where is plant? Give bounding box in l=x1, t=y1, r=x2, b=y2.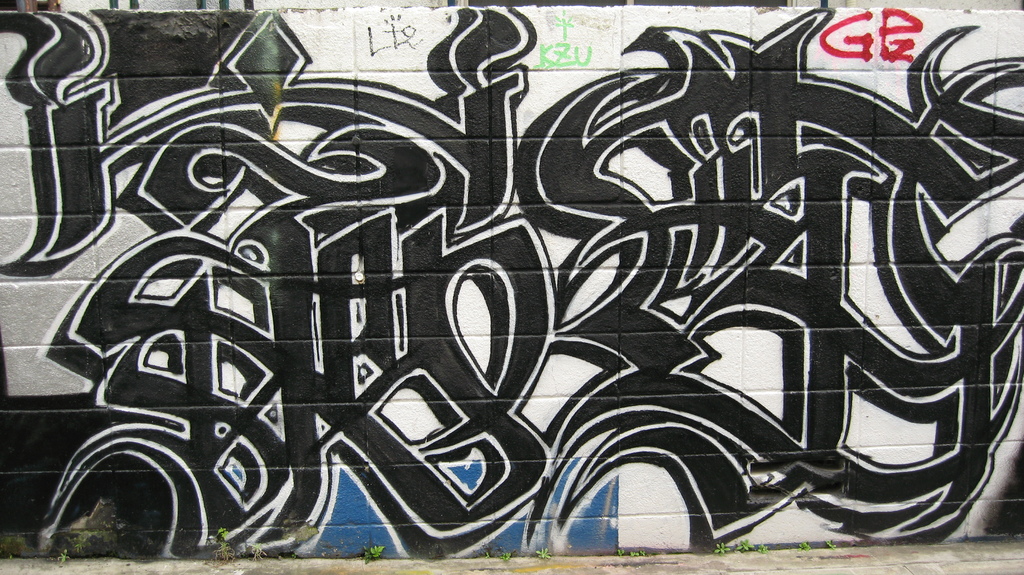
l=361, t=545, r=385, b=563.
